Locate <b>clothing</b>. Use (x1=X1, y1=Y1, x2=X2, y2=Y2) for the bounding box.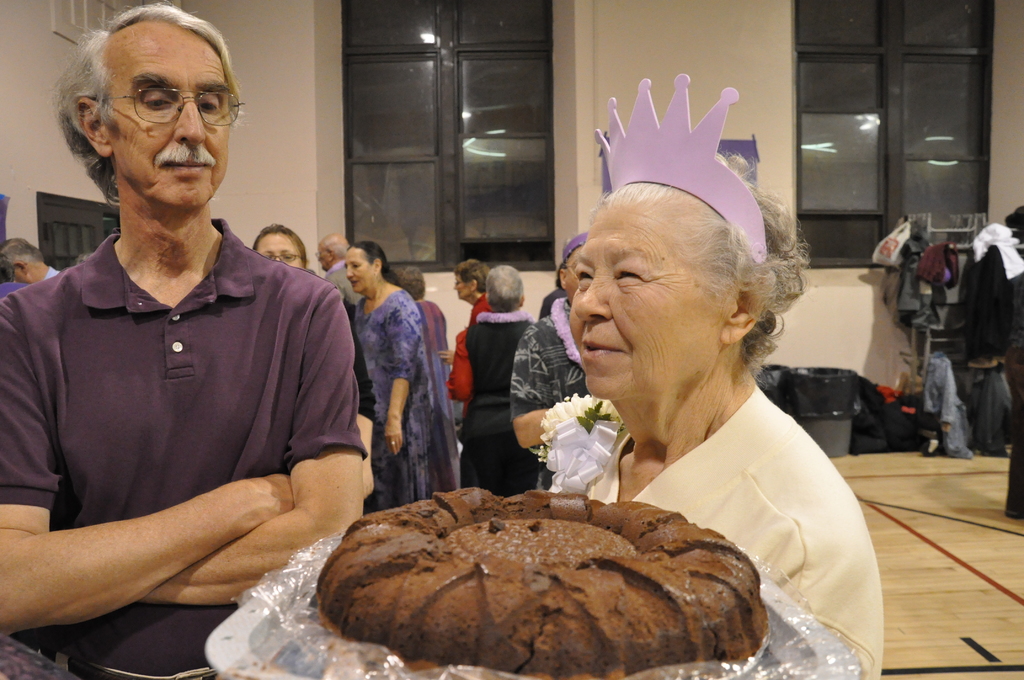
(x1=12, y1=174, x2=371, y2=635).
